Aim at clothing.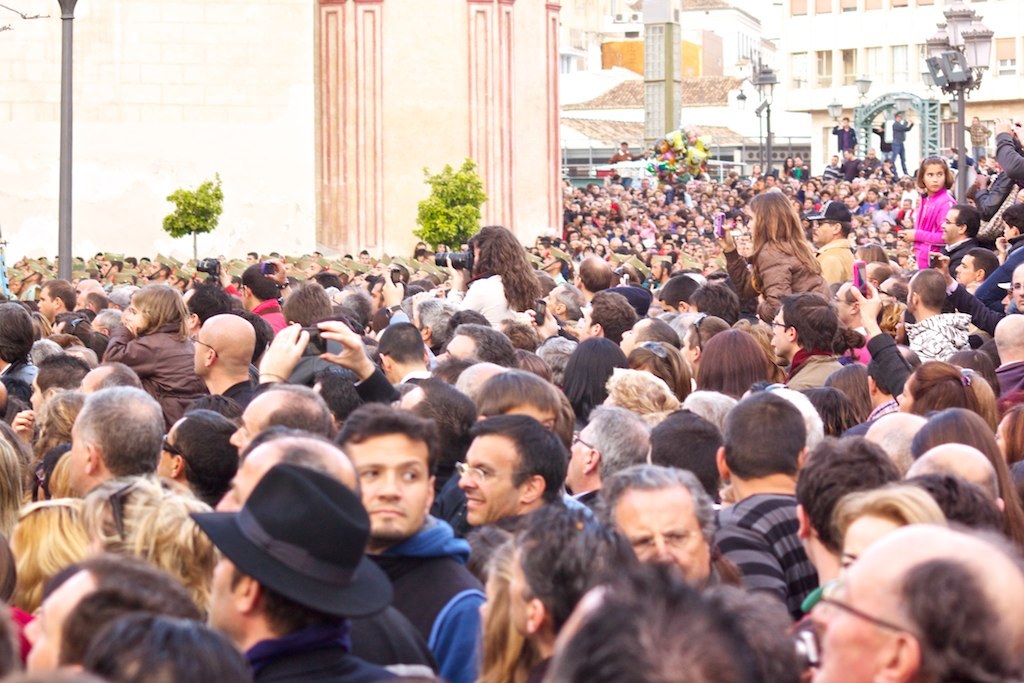
Aimed at BBox(974, 169, 1023, 246).
